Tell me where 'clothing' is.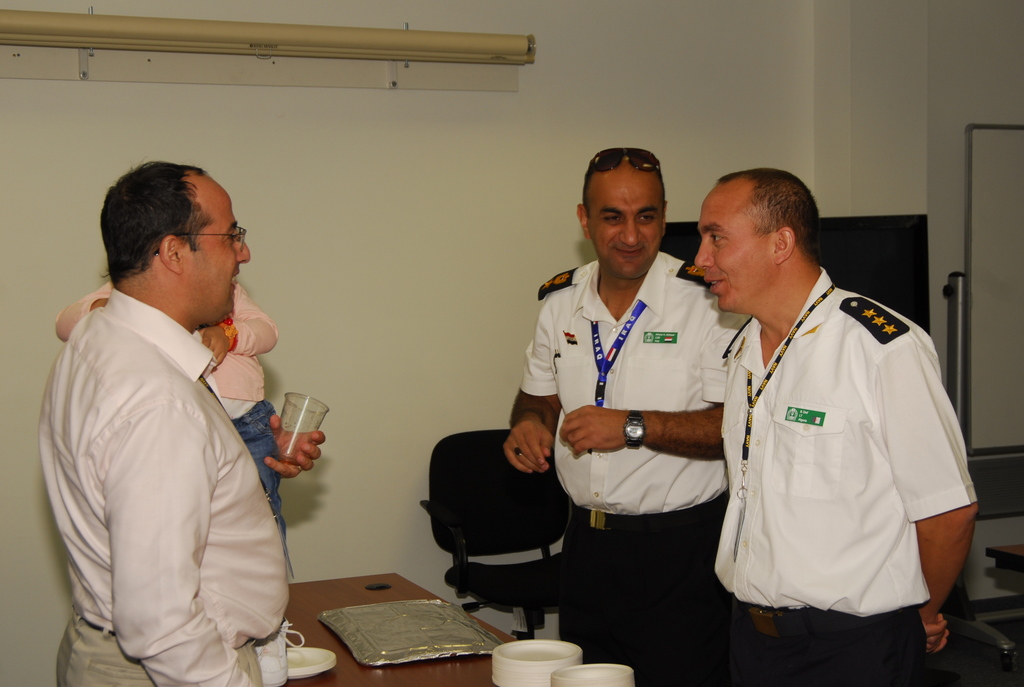
'clothing' is at select_region(56, 273, 280, 553).
